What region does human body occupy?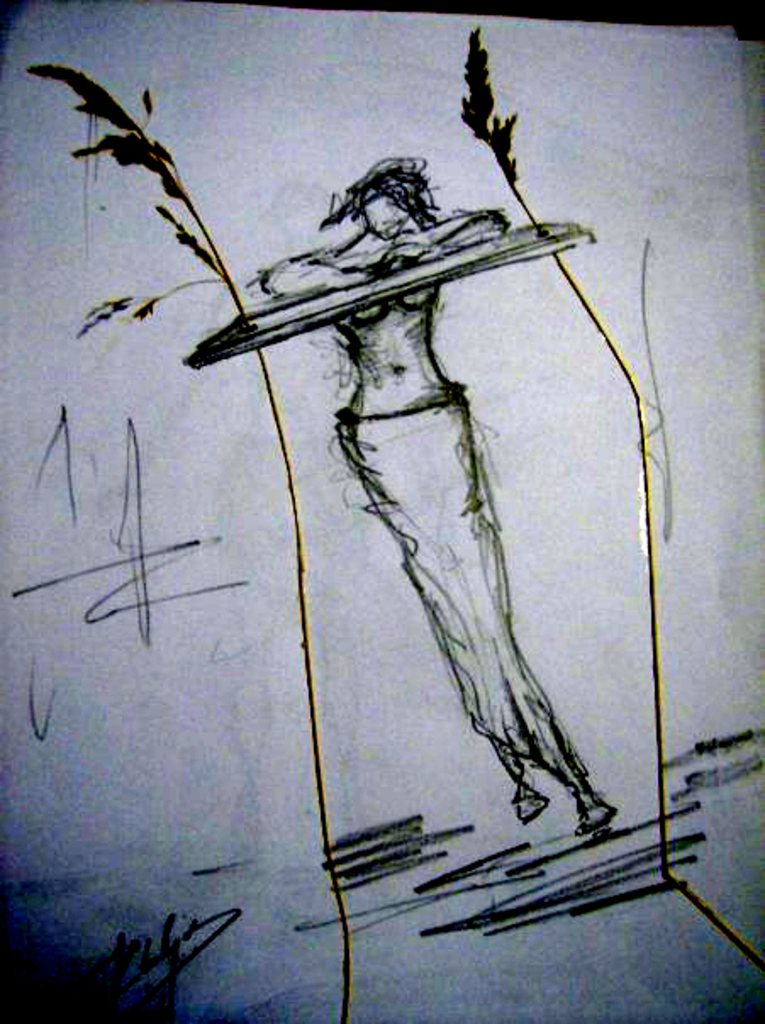
select_region(243, 251, 650, 890).
